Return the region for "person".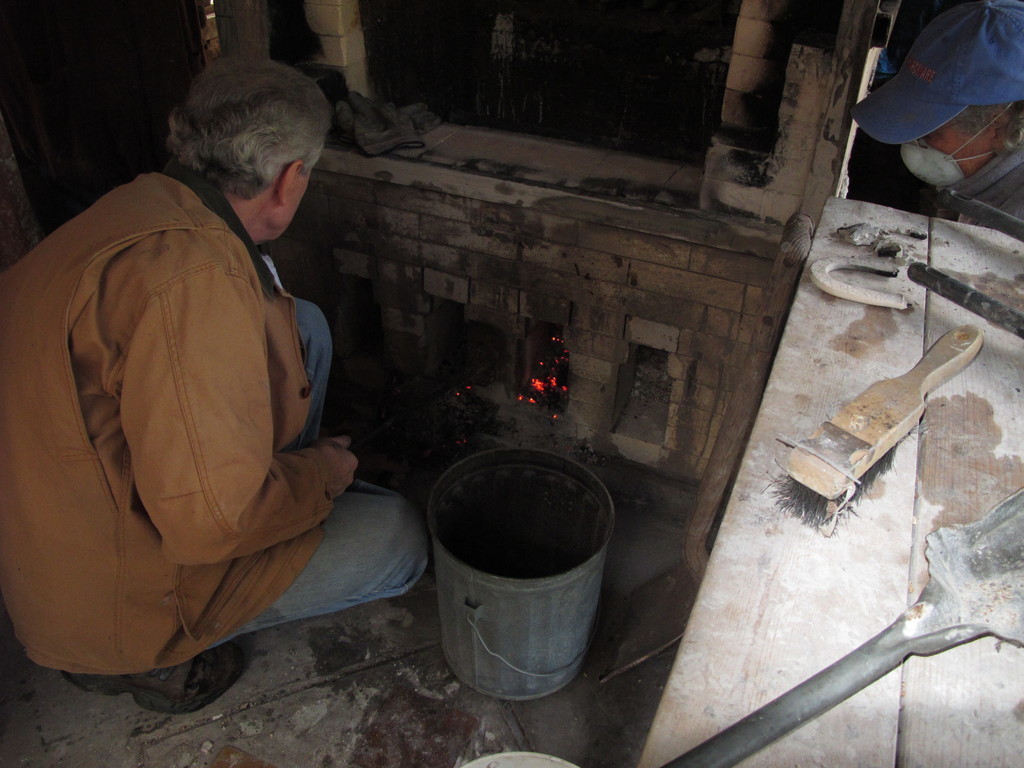
<box>851,0,1023,243</box>.
